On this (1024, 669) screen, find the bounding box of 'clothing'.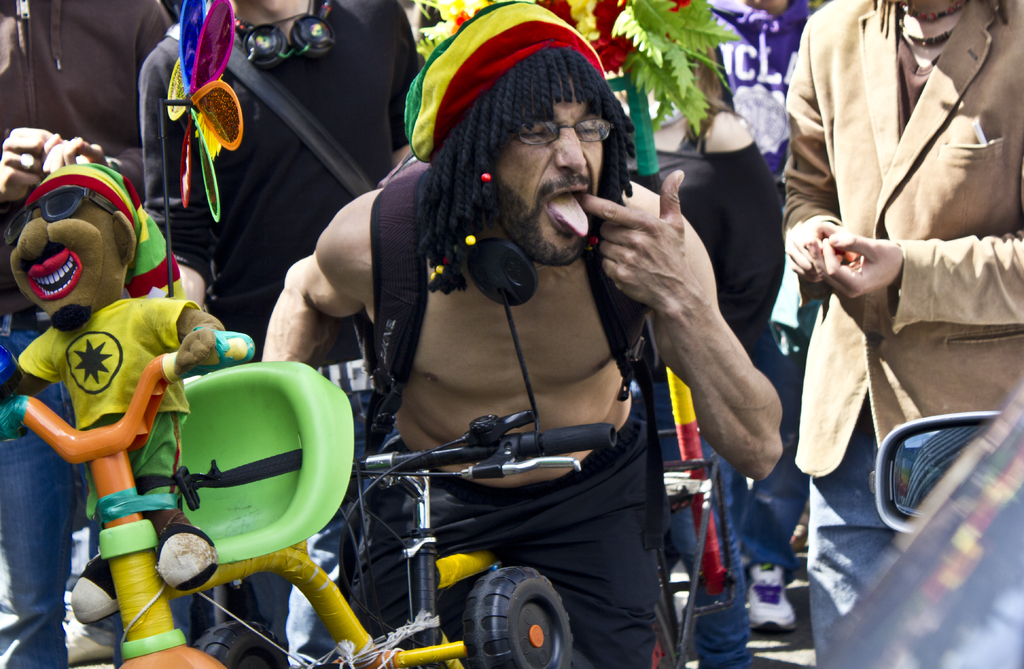
Bounding box: BBox(694, 0, 827, 202).
